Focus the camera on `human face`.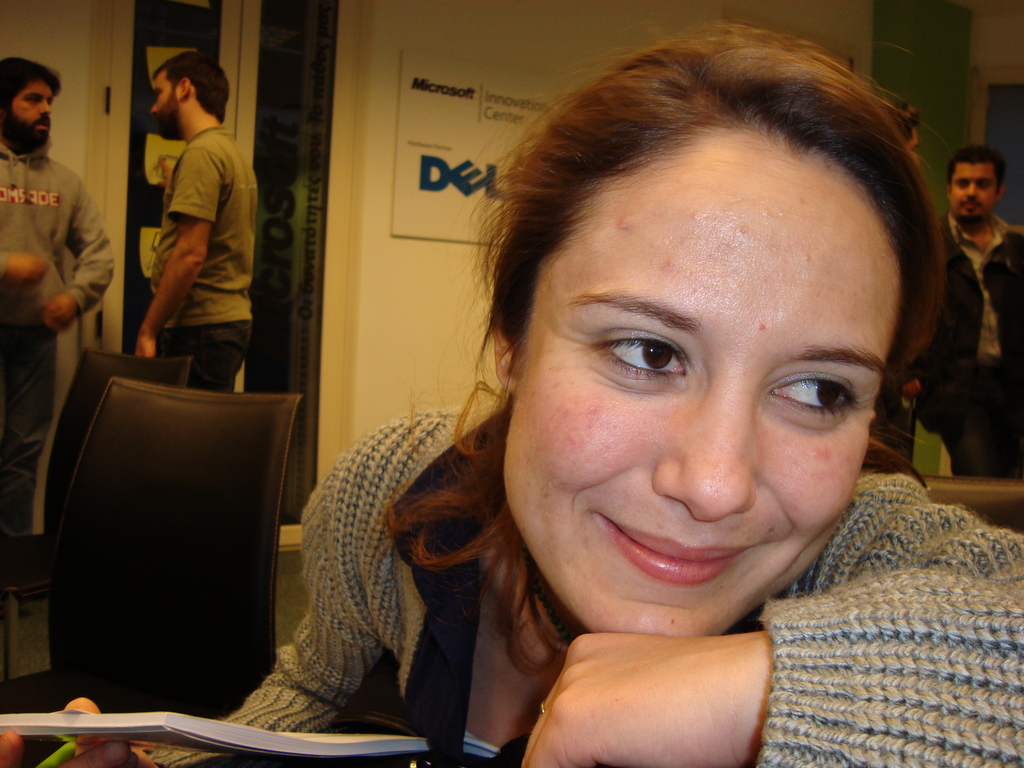
Focus region: <bbox>946, 159, 993, 224</bbox>.
